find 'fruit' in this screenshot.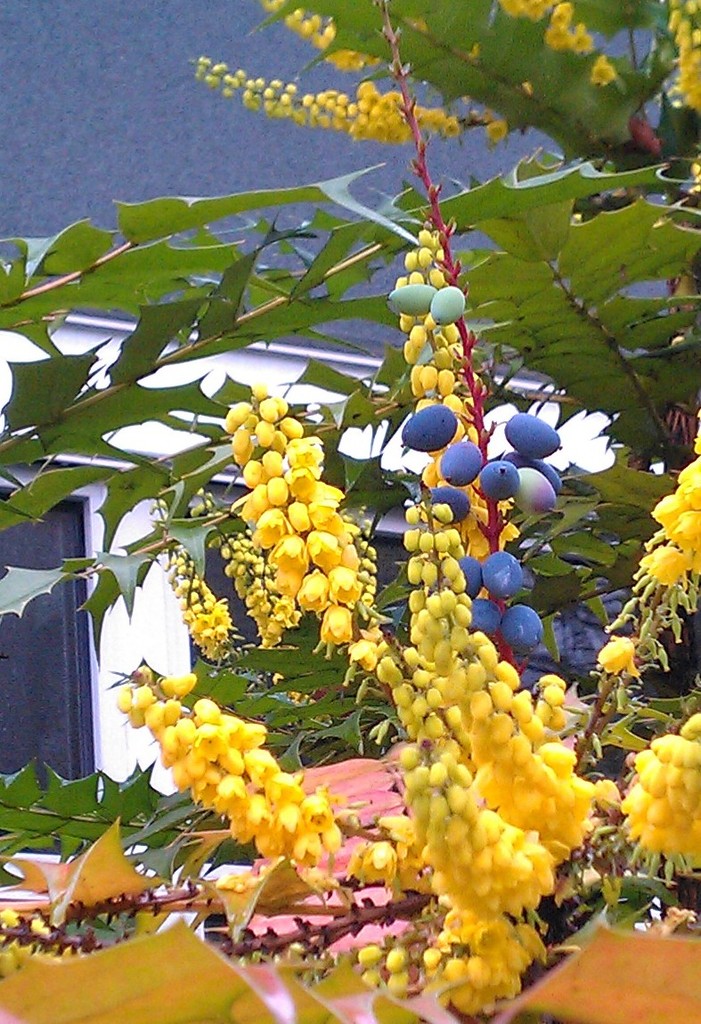
The bounding box for 'fruit' is <region>469, 462, 521, 505</region>.
